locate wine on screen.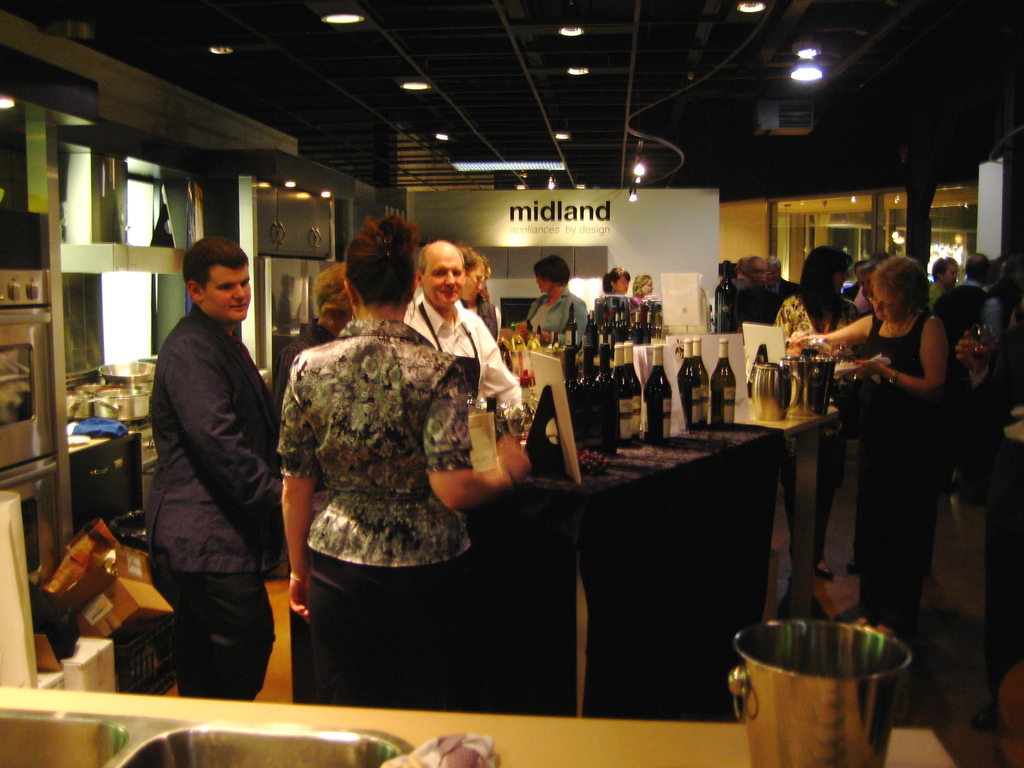
On screen at <region>596, 343, 619, 442</region>.
